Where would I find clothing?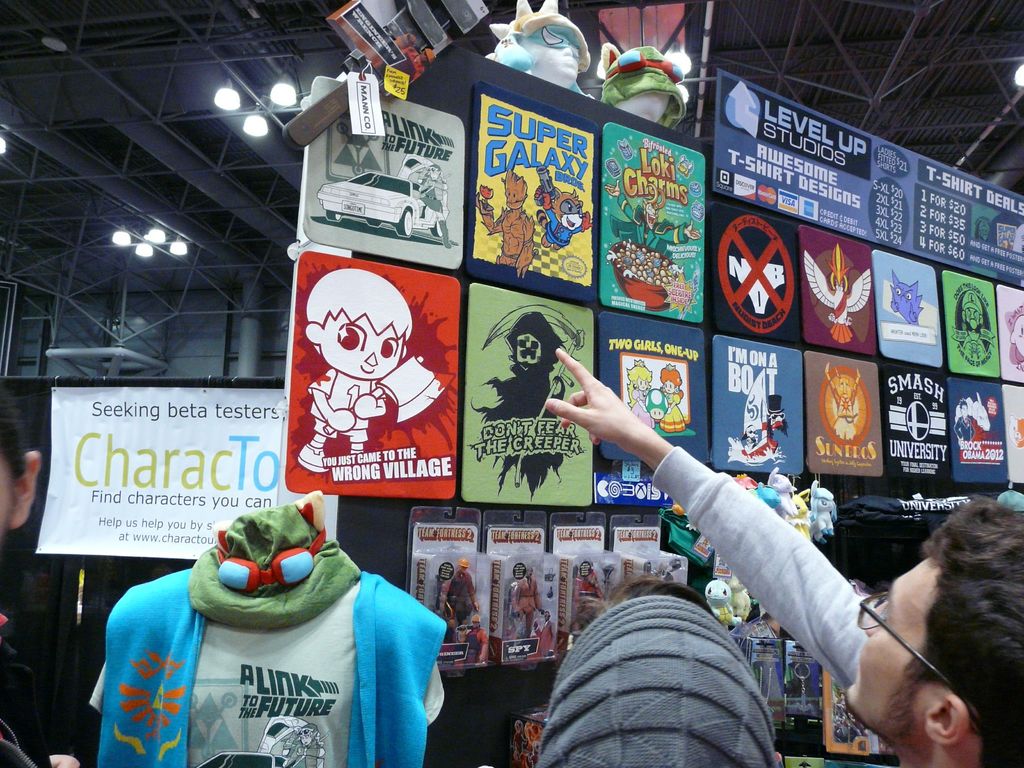
At pyautogui.locateOnScreen(106, 512, 448, 767).
